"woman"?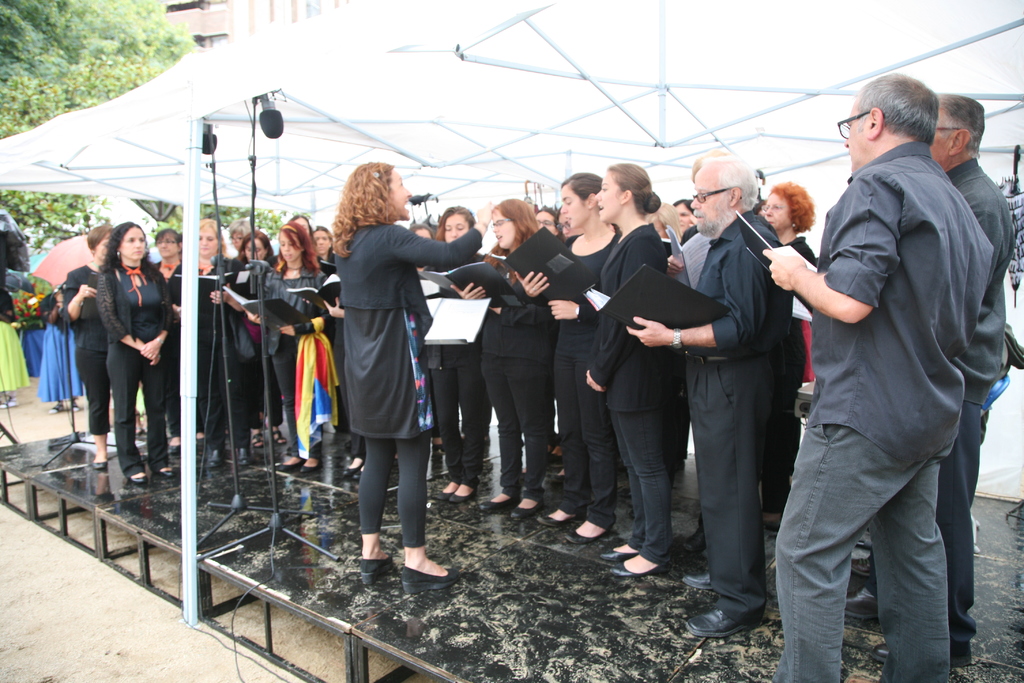
rect(145, 226, 181, 451)
